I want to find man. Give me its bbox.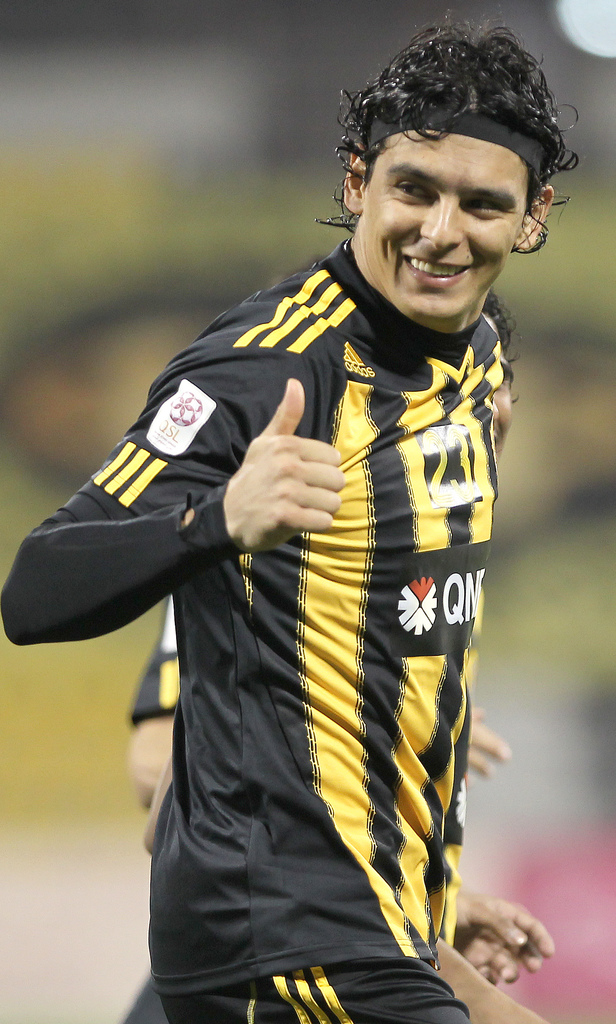
<region>120, 287, 519, 1020</region>.
